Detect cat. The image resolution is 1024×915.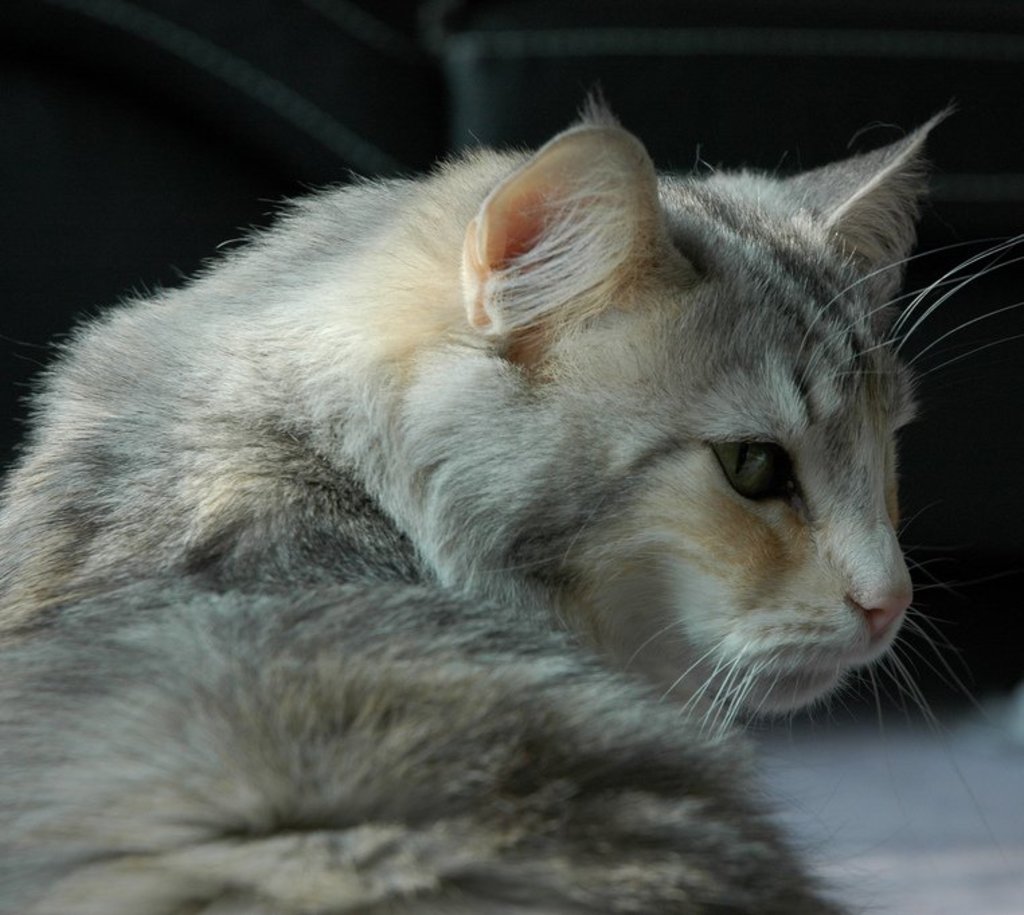
(left=0, top=106, right=1023, bottom=914).
